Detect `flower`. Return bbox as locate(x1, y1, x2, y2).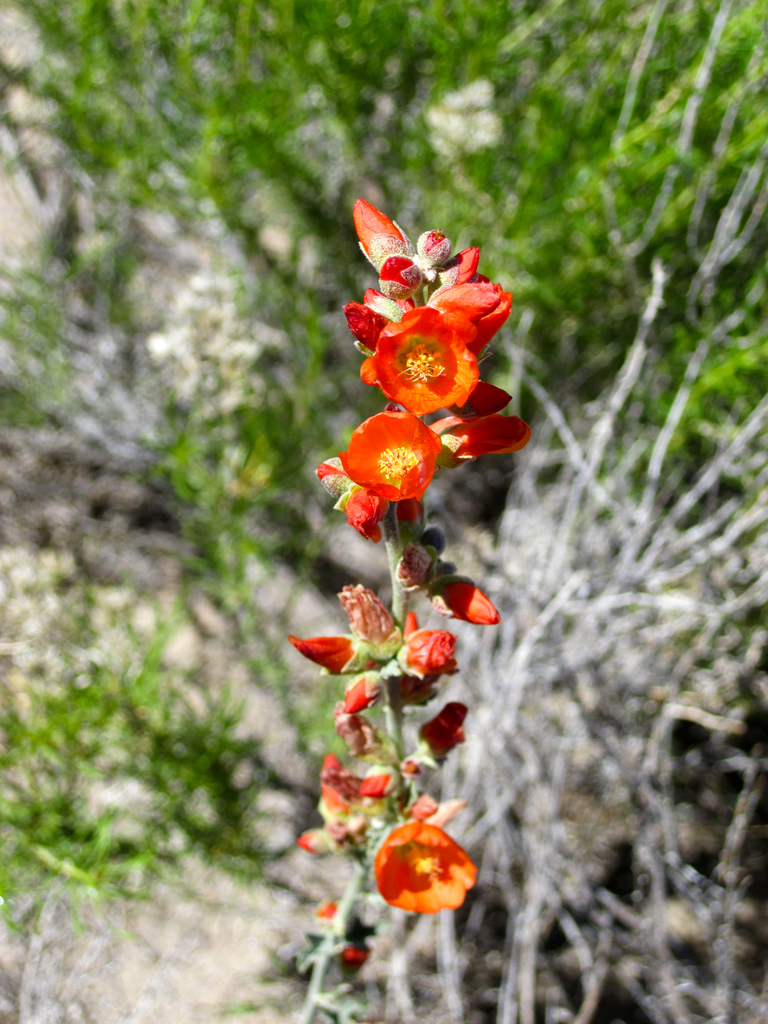
locate(359, 301, 483, 420).
